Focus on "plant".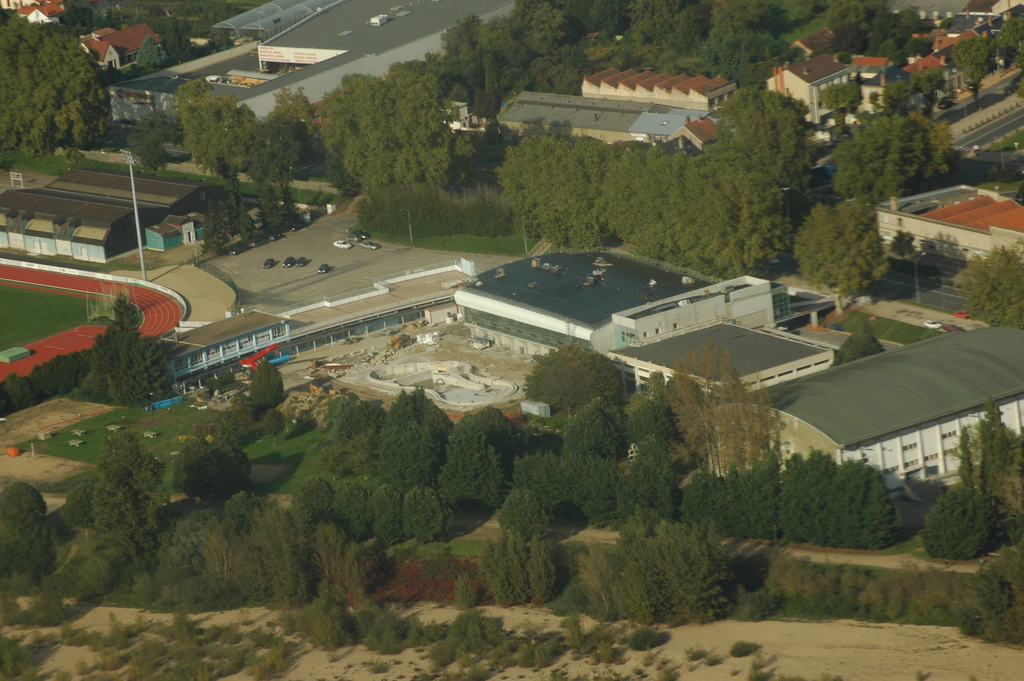
Focused at <box>744,660,771,680</box>.
